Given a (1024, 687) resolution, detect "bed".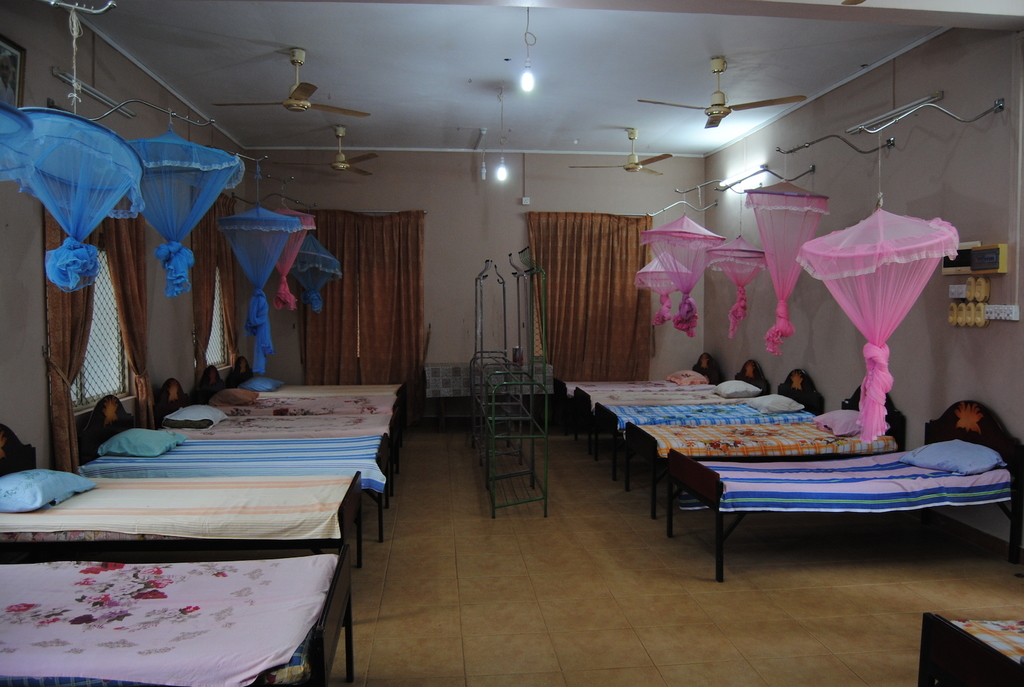
box=[591, 368, 824, 478].
